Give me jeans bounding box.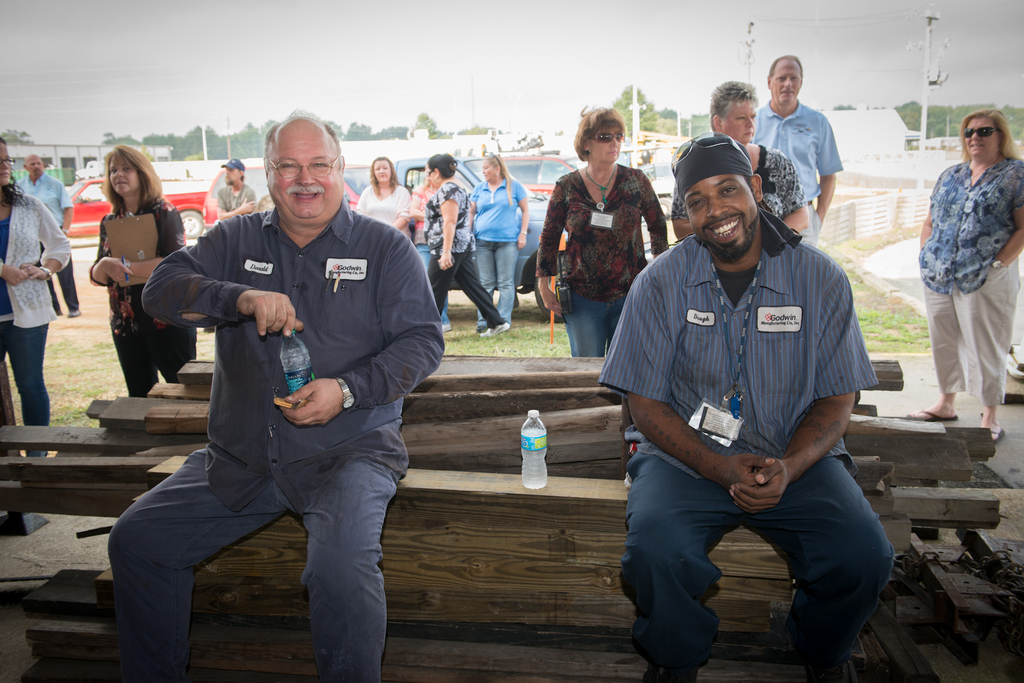
<region>115, 322, 199, 396</region>.
